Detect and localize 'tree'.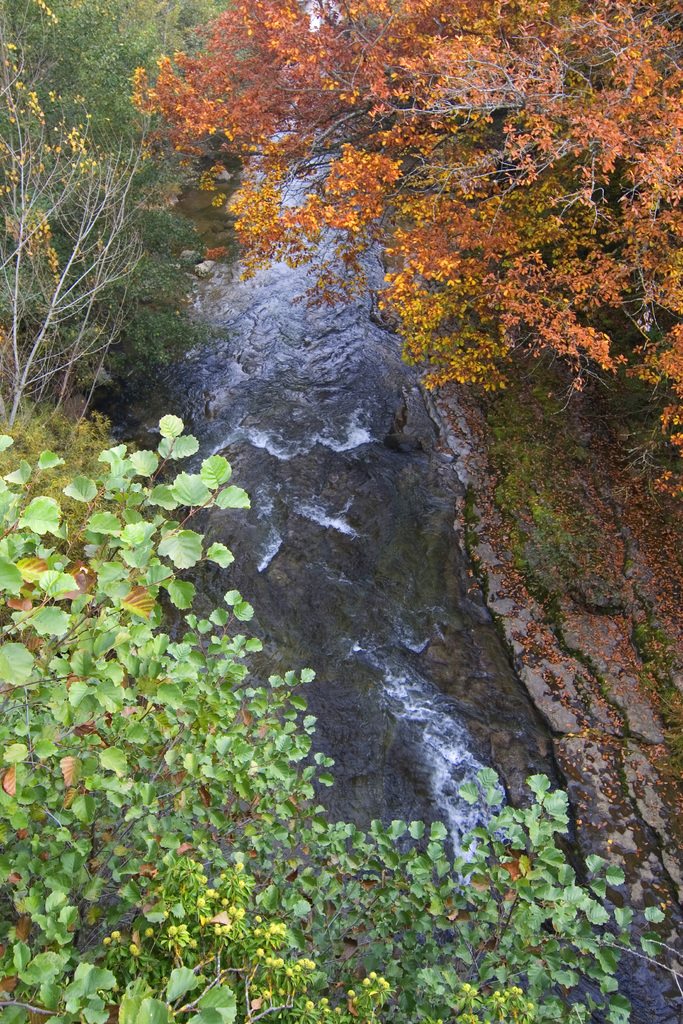
Localized at (124, 1, 682, 503).
